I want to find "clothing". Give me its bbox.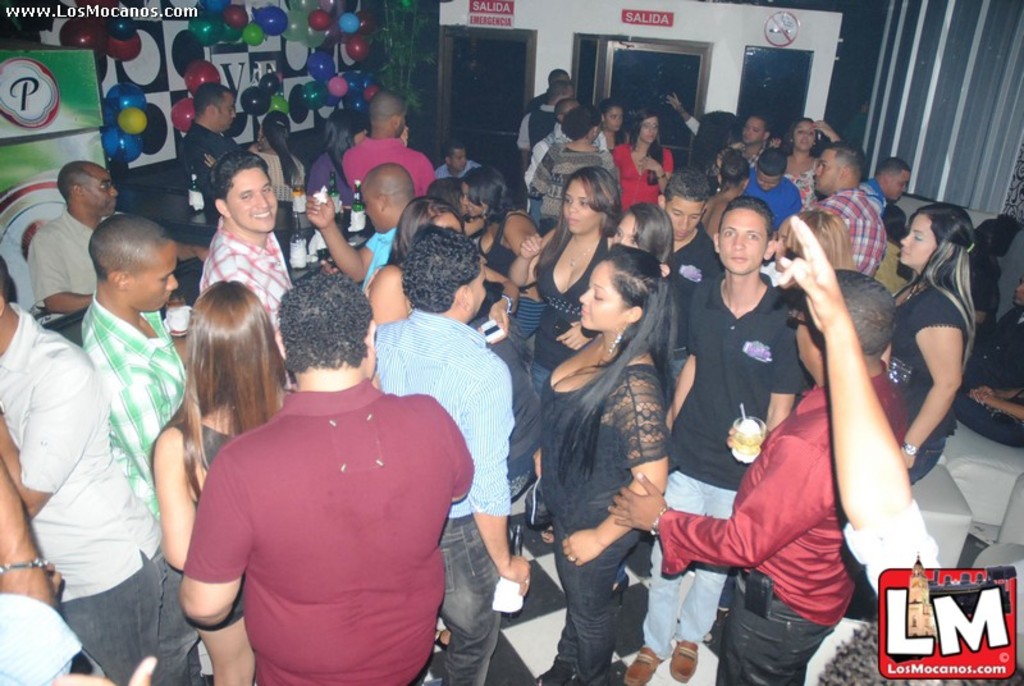
<bbox>509, 101, 550, 164</bbox>.
